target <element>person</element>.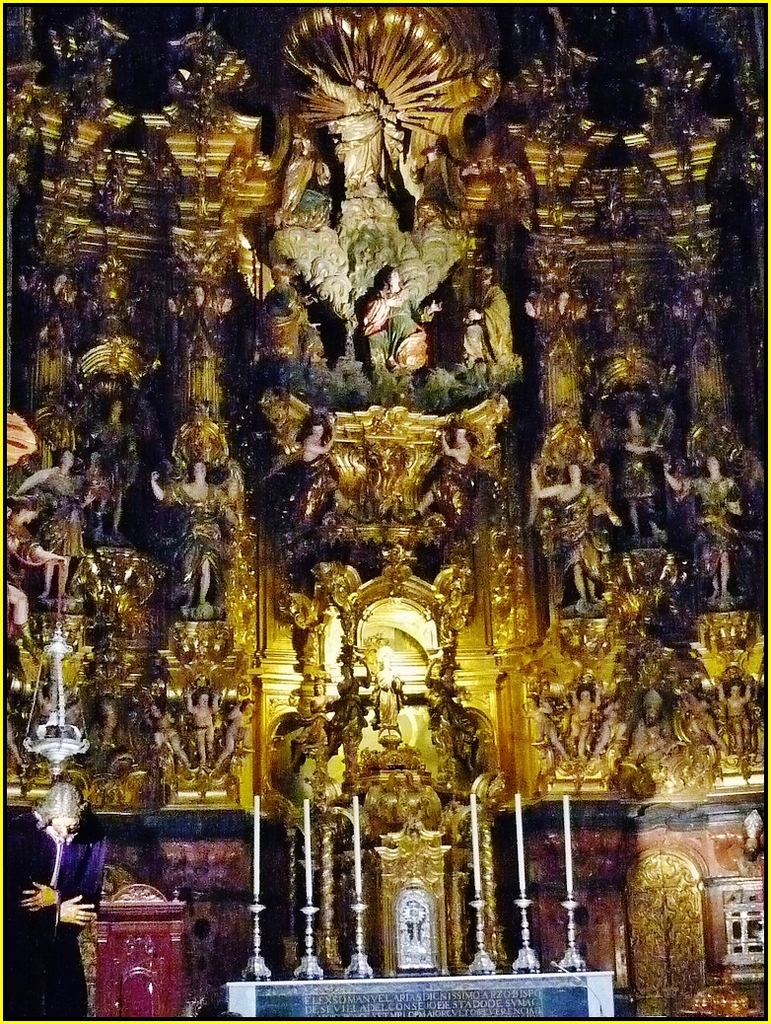
Target region: detection(2, 450, 96, 597).
